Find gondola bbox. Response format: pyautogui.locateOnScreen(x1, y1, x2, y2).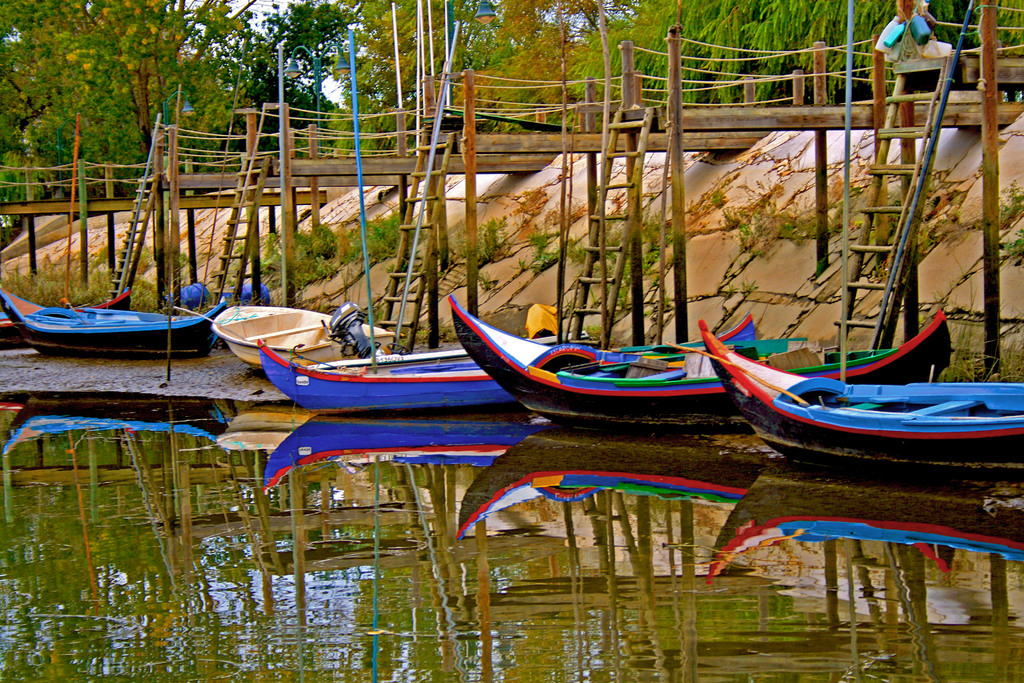
pyautogui.locateOnScreen(12, 270, 223, 356).
